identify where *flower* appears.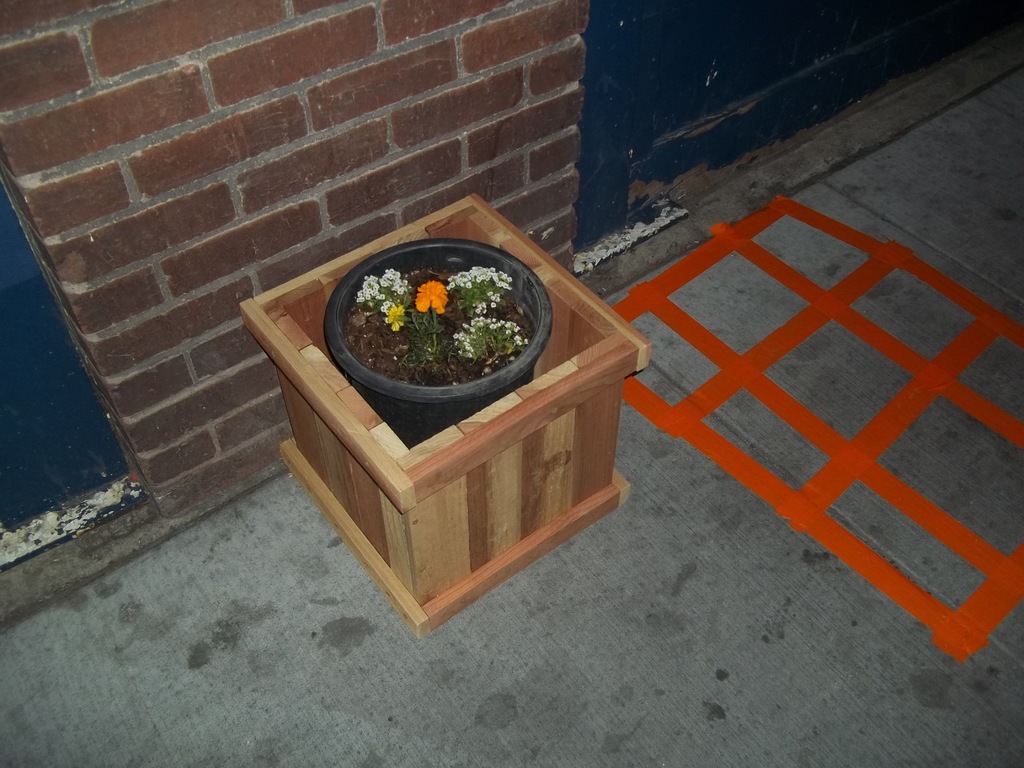
Appears at 445:262:505:316.
